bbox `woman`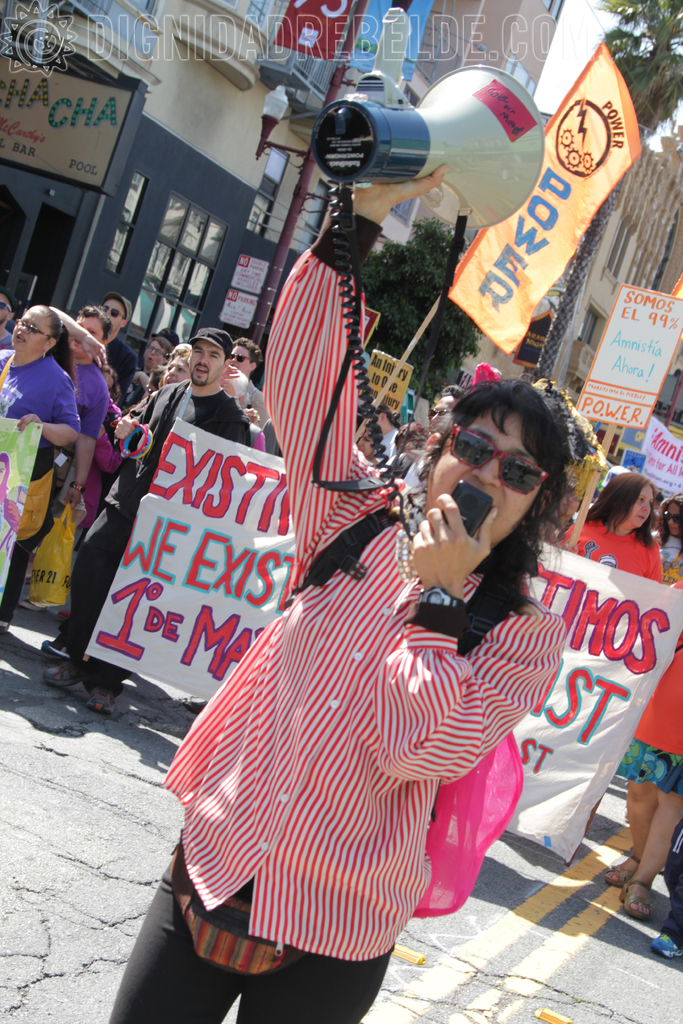
167:221:593:971
